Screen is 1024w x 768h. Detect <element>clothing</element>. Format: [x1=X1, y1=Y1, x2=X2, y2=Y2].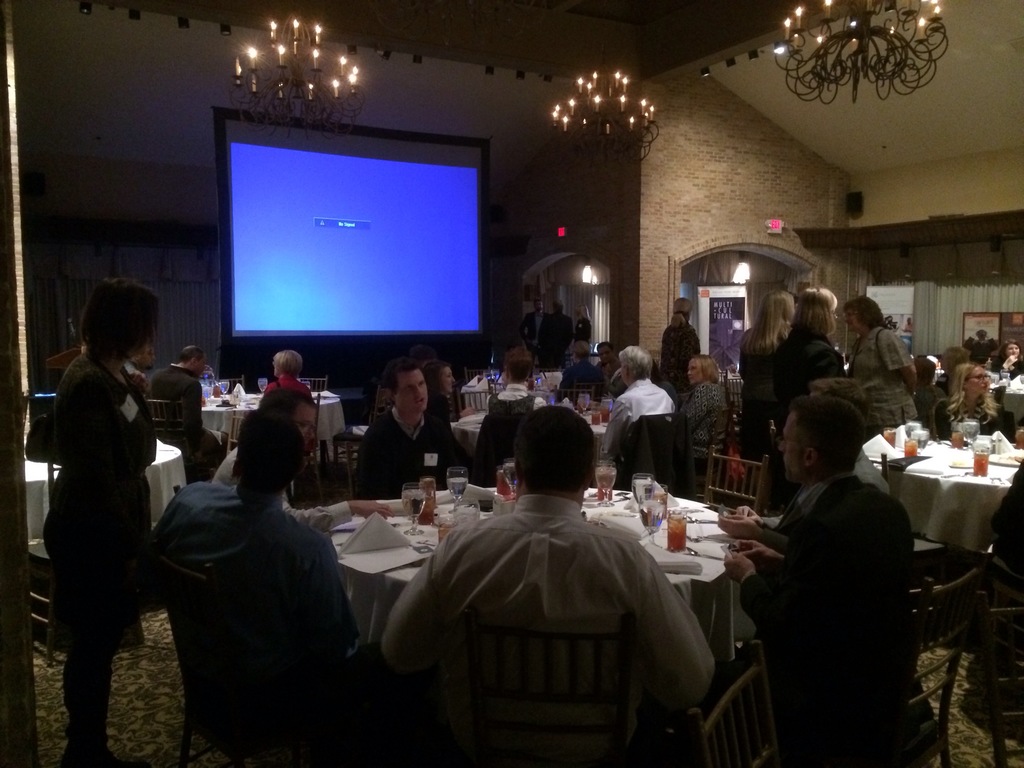
[x1=262, y1=369, x2=310, y2=396].
